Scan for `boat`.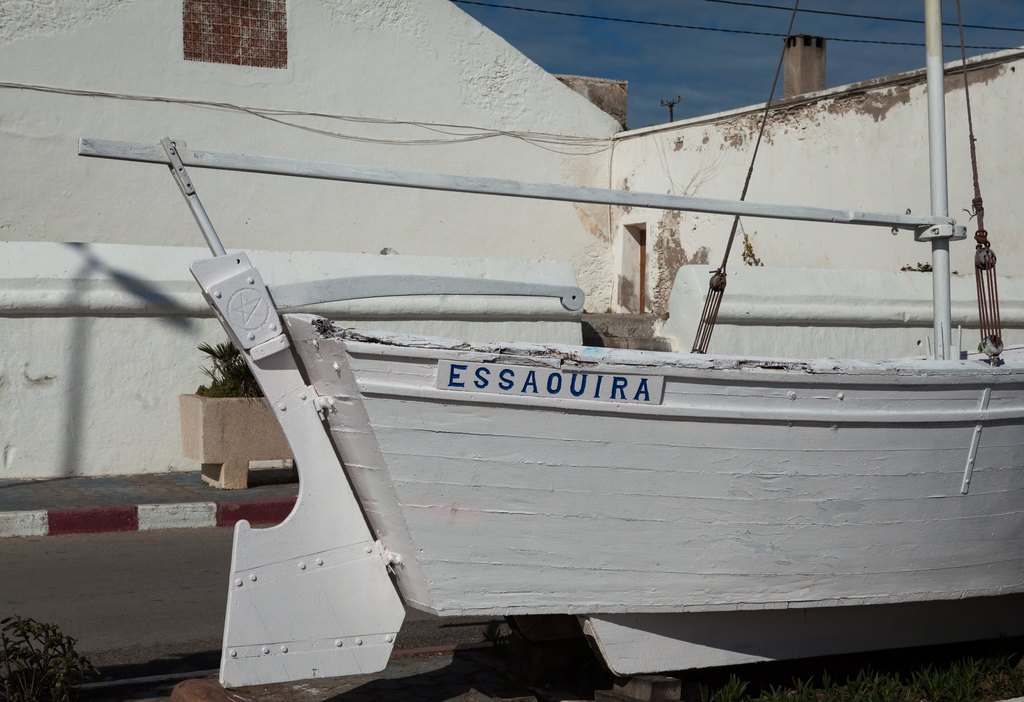
Scan result: (128, 19, 1023, 690).
